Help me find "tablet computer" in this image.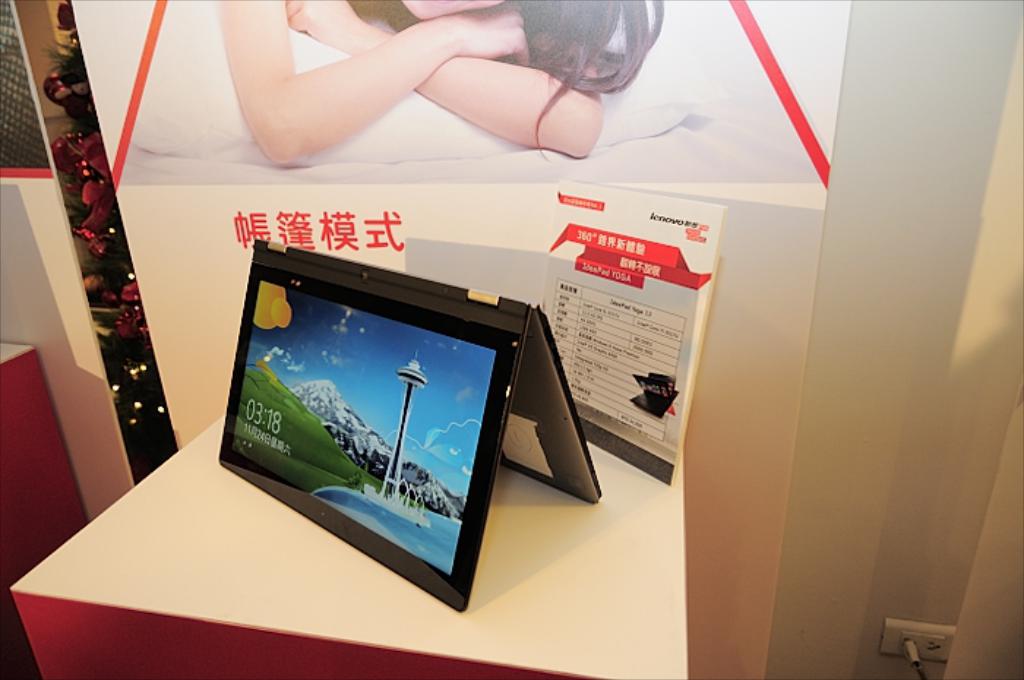
Found it: (x1=218, y1=238, x2=534, y2=614).
